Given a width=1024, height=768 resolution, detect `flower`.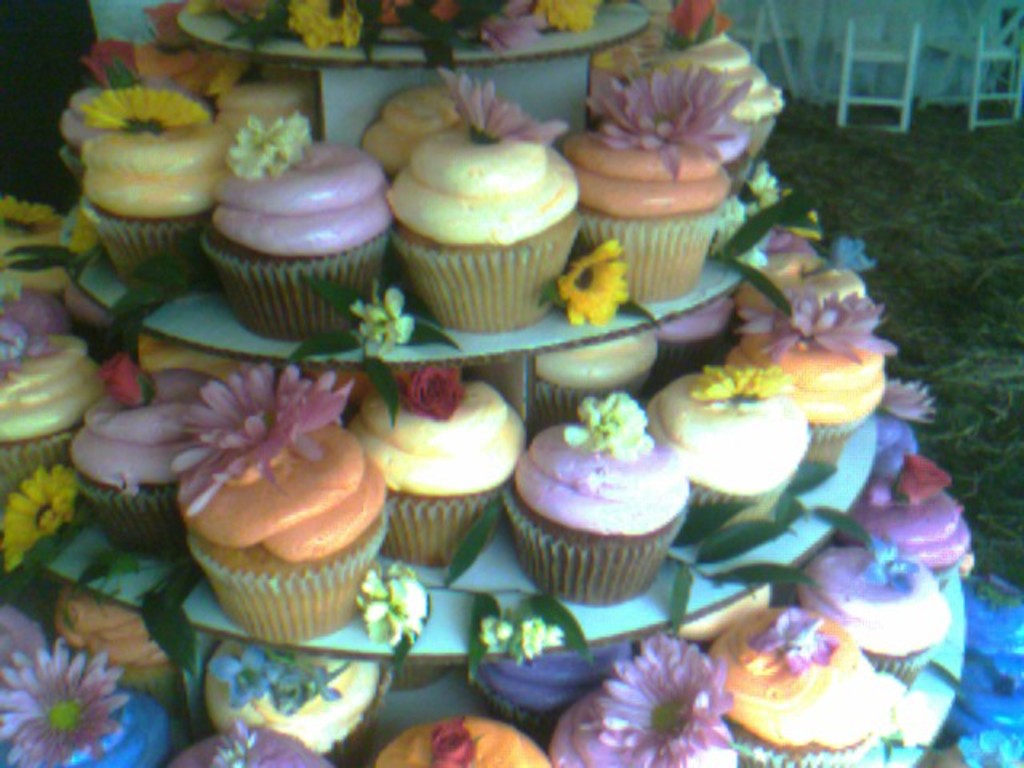
region(482, 611, 558, 662).
